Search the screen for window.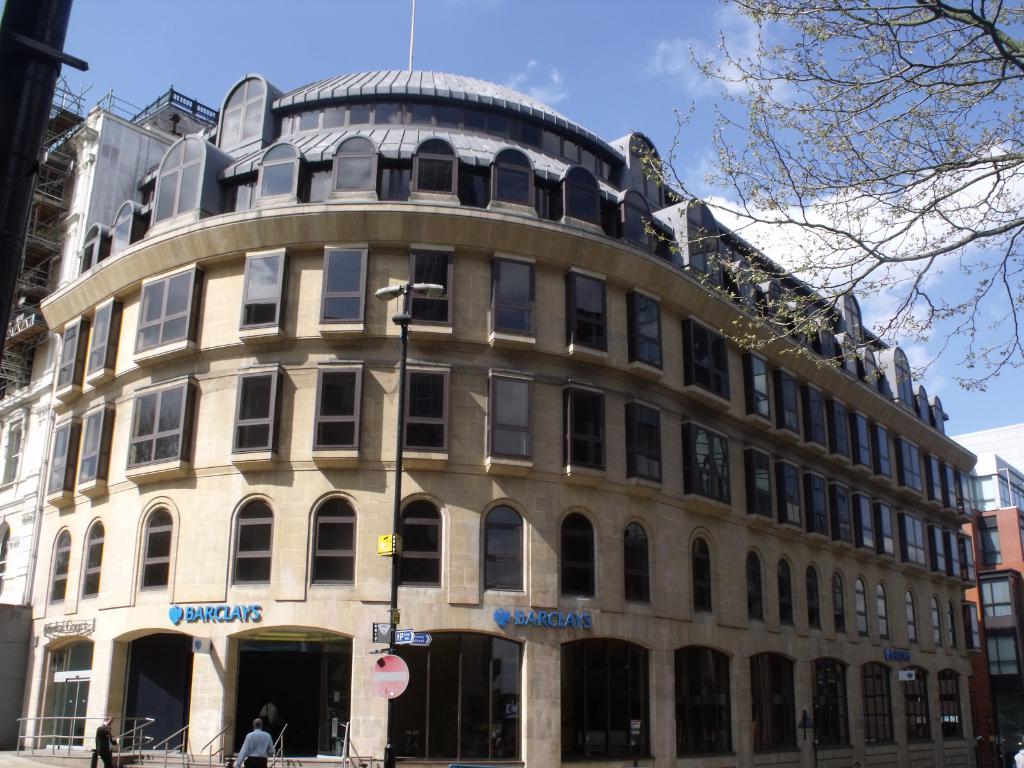
Found at {"left": 906, "top": 589, "right": 918, "bottom": 644}.
